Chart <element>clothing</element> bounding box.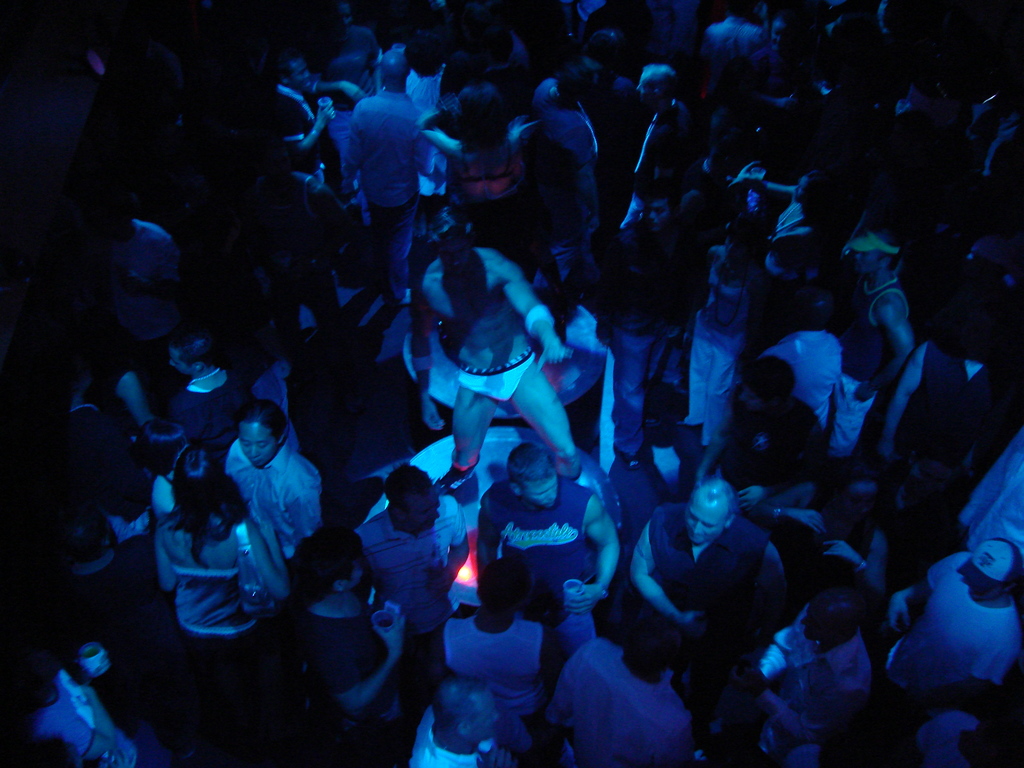
Charted: {"left": 834, "top": 271, "right": 916, "bottom": 458}.
